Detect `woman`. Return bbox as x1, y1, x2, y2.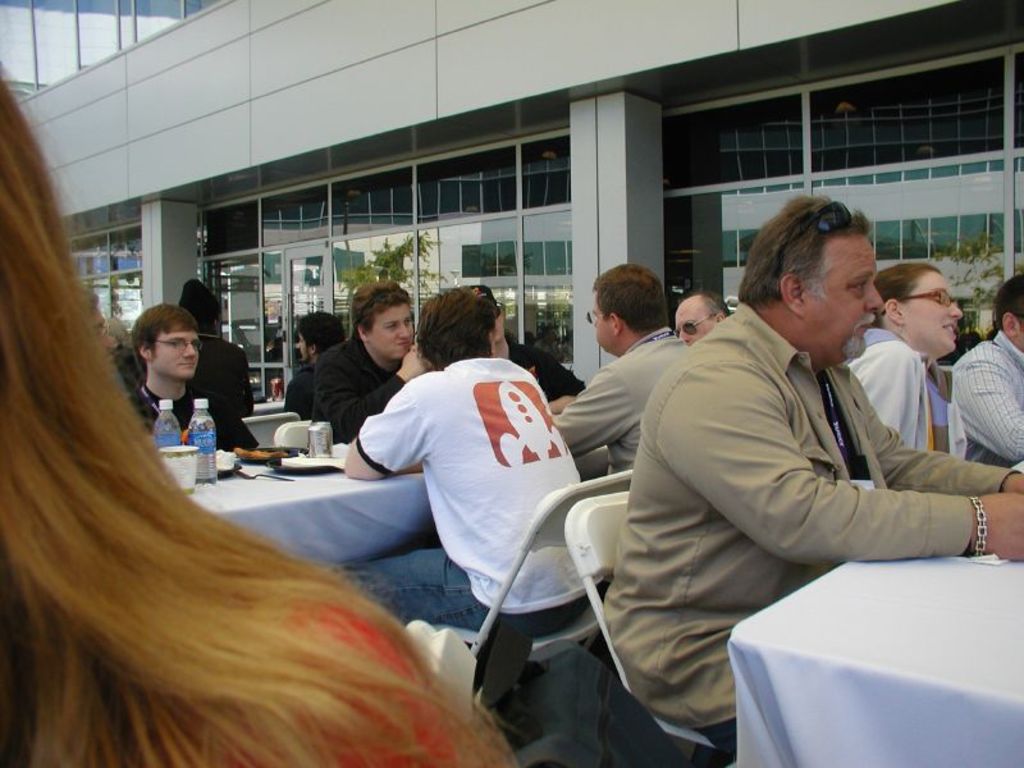
840, 269, 972, 467.
